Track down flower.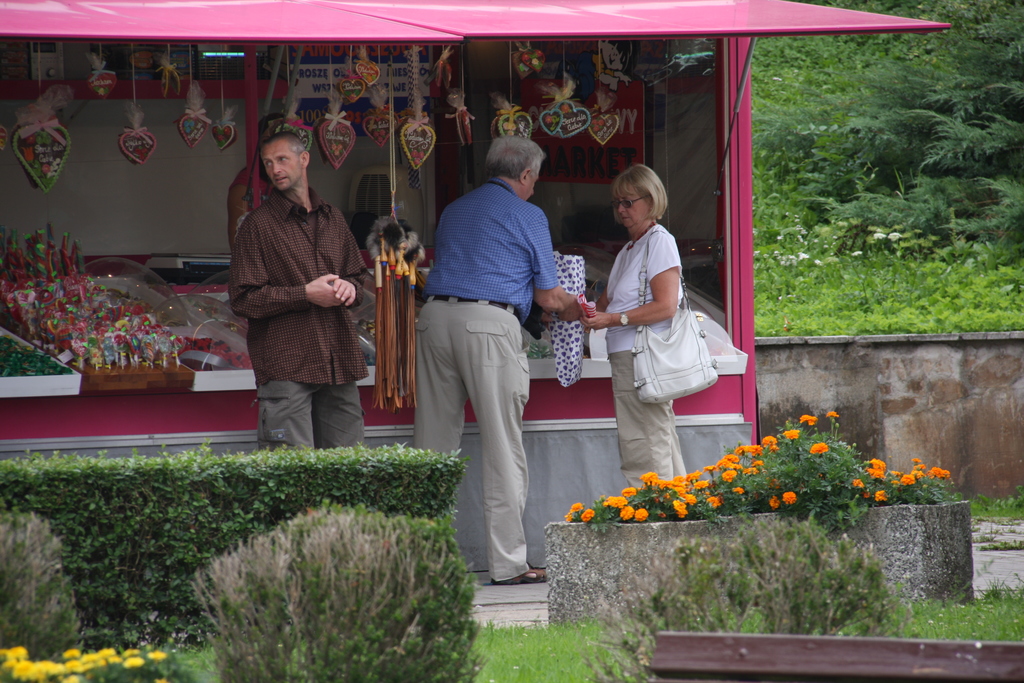
Tracked to <bbox>825, 409, 834, 420</bbox>.
